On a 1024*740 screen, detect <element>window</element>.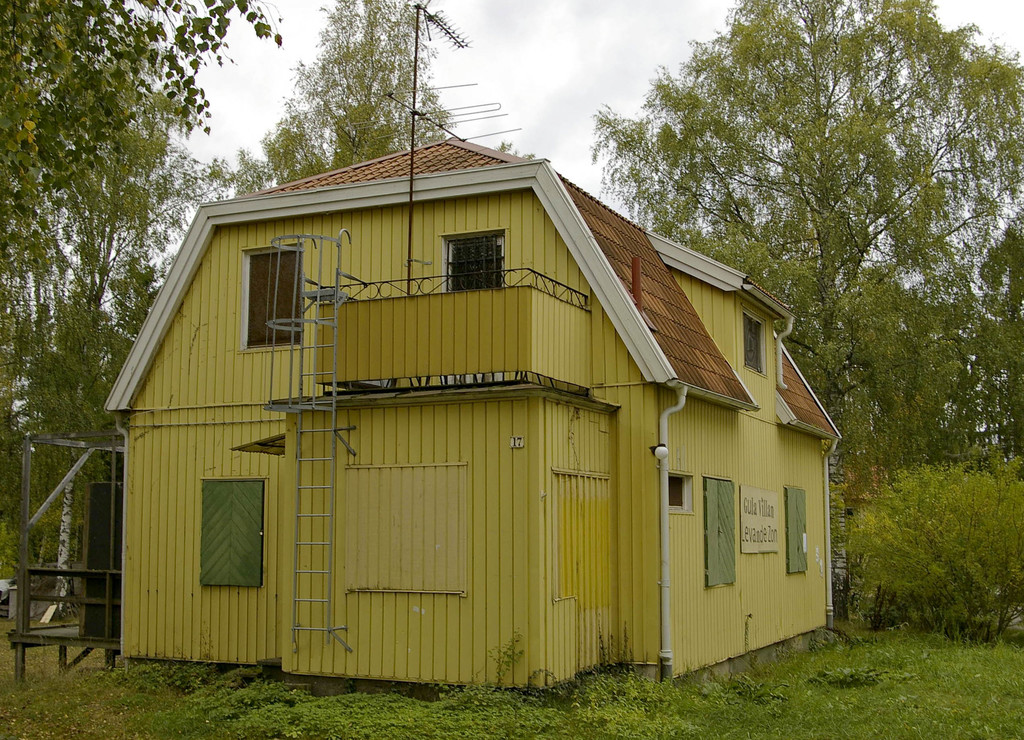
crop(200, 477, 266, 586).
